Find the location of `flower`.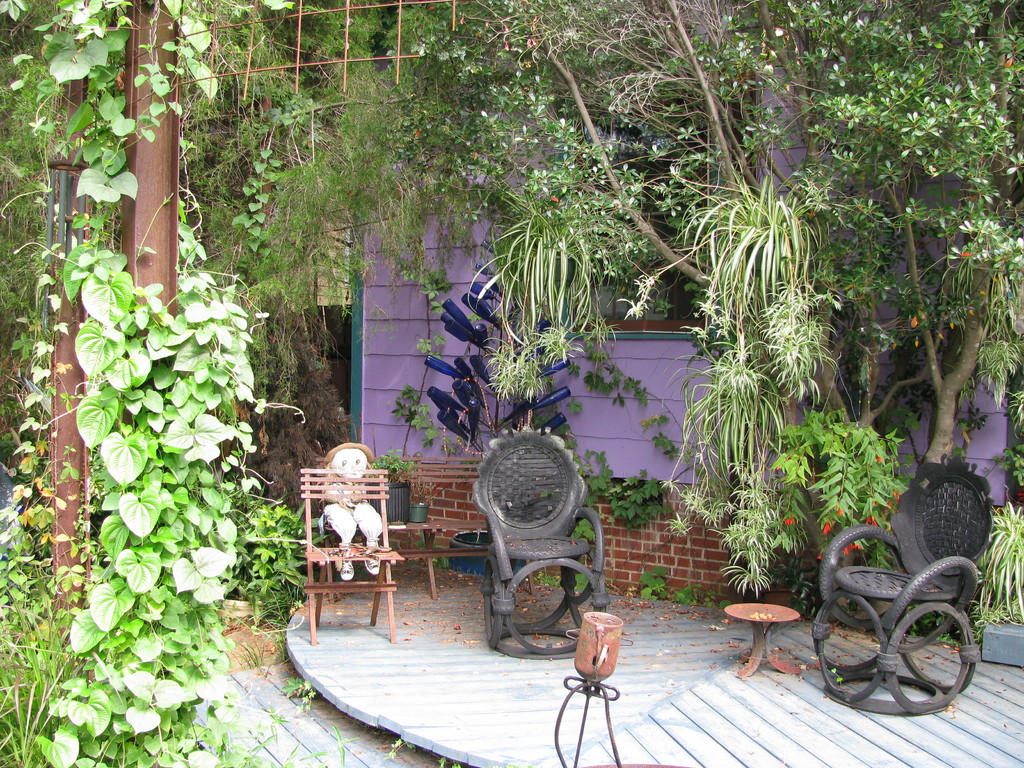
Location: l=874, t=450, r=883, b=461.
